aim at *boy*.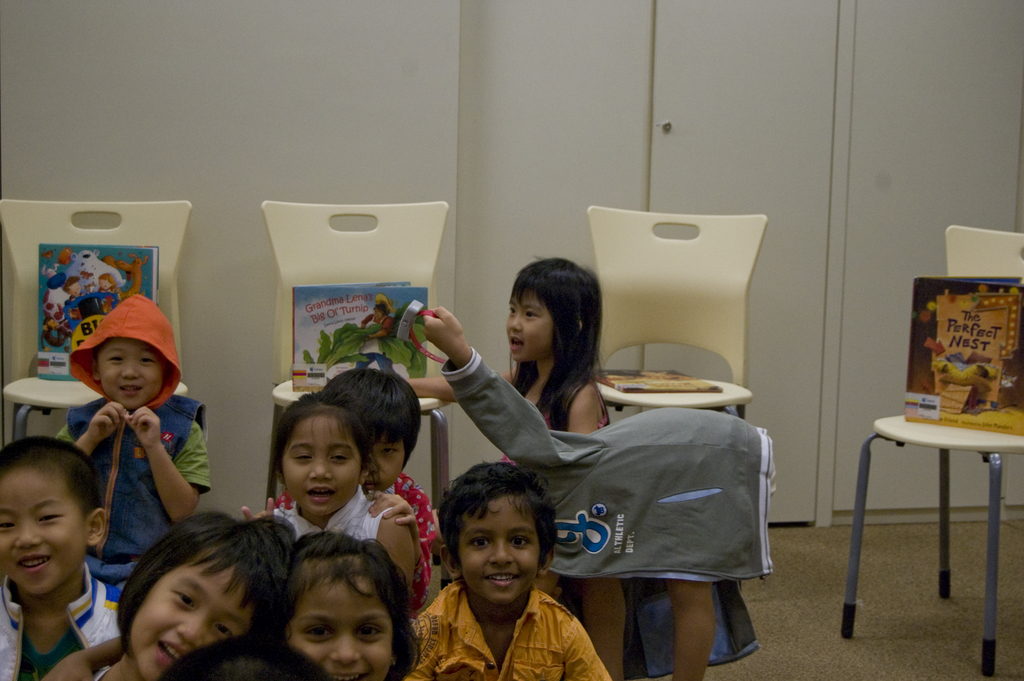
Aimed at 0 434 125 680.
